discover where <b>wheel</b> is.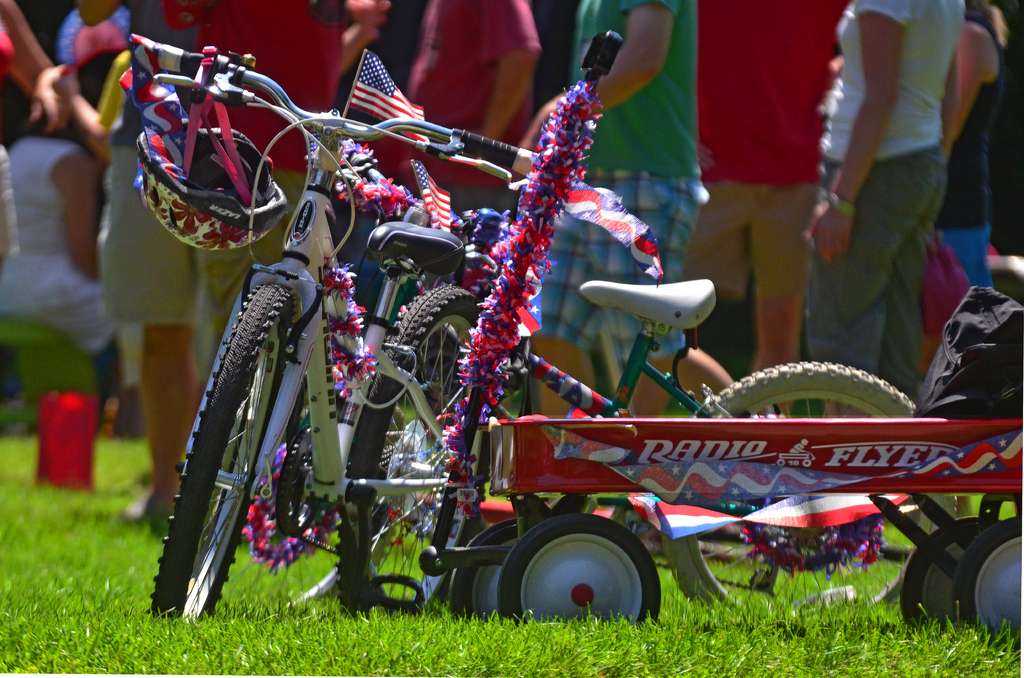
Discovered at crop(333, 284, 497, 620).
